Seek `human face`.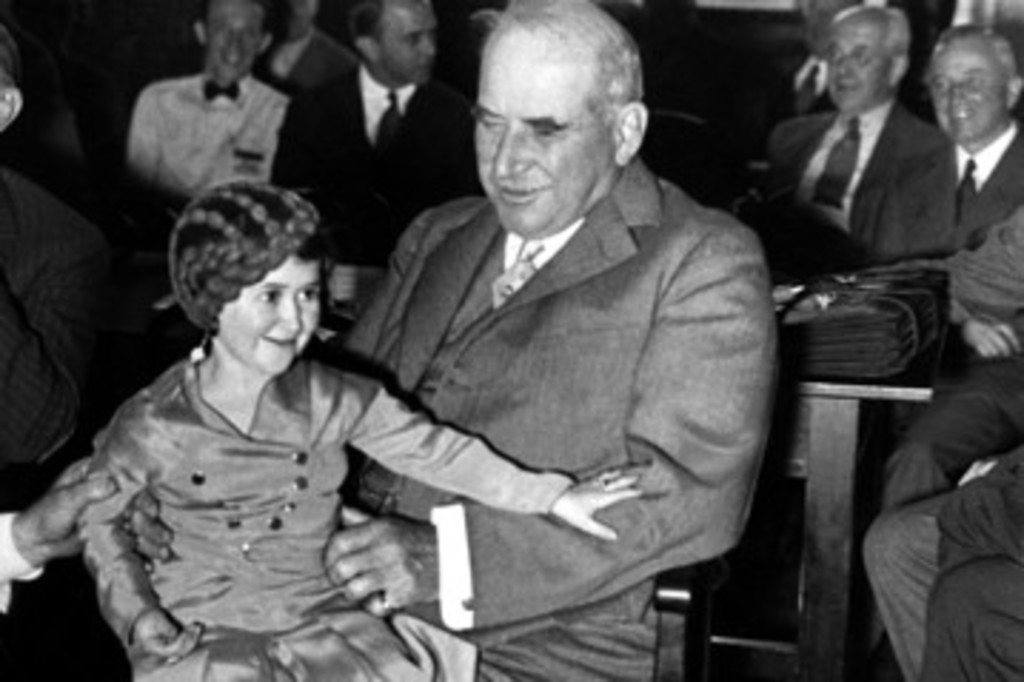
[924, 29, 1021, 143].
